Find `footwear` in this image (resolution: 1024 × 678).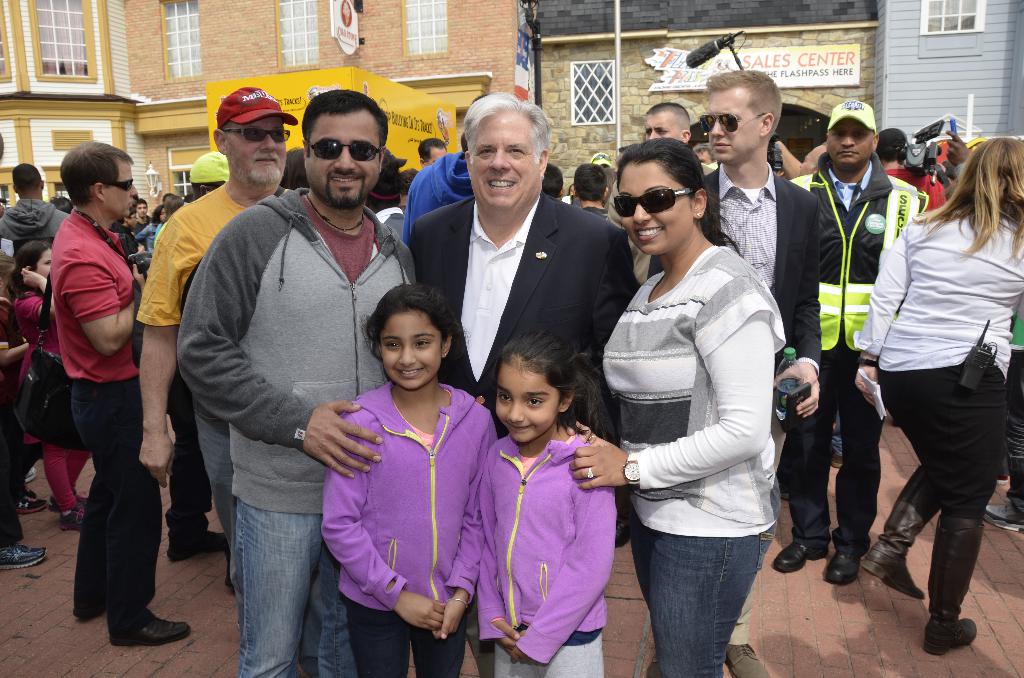
<box>16,485,49,515</box>.
